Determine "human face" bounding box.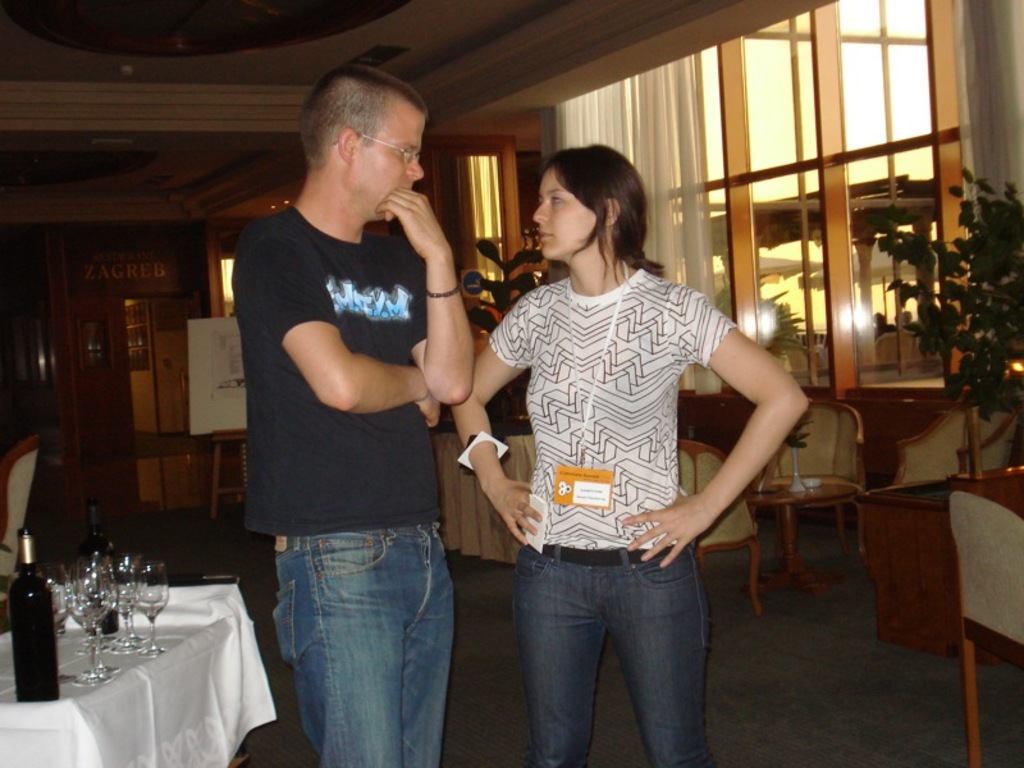
Determined: <bbox>349, 91, 424, 221</bbox>.
